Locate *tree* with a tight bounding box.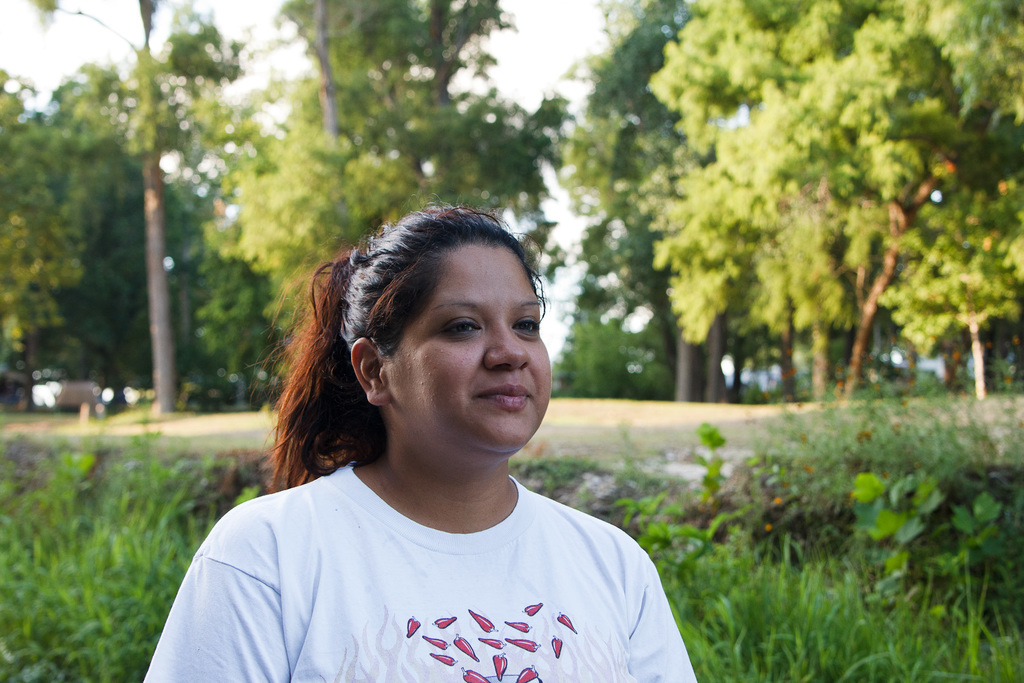
249 0 576 241.
